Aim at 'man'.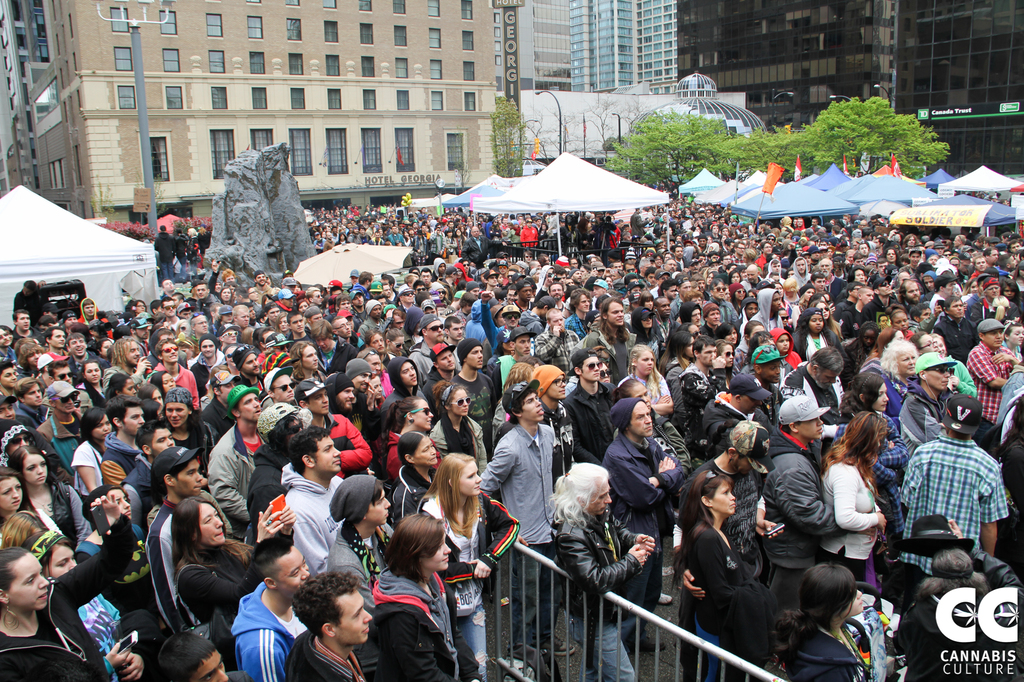
Aimed at bbox(540, 274, 572, 328).
